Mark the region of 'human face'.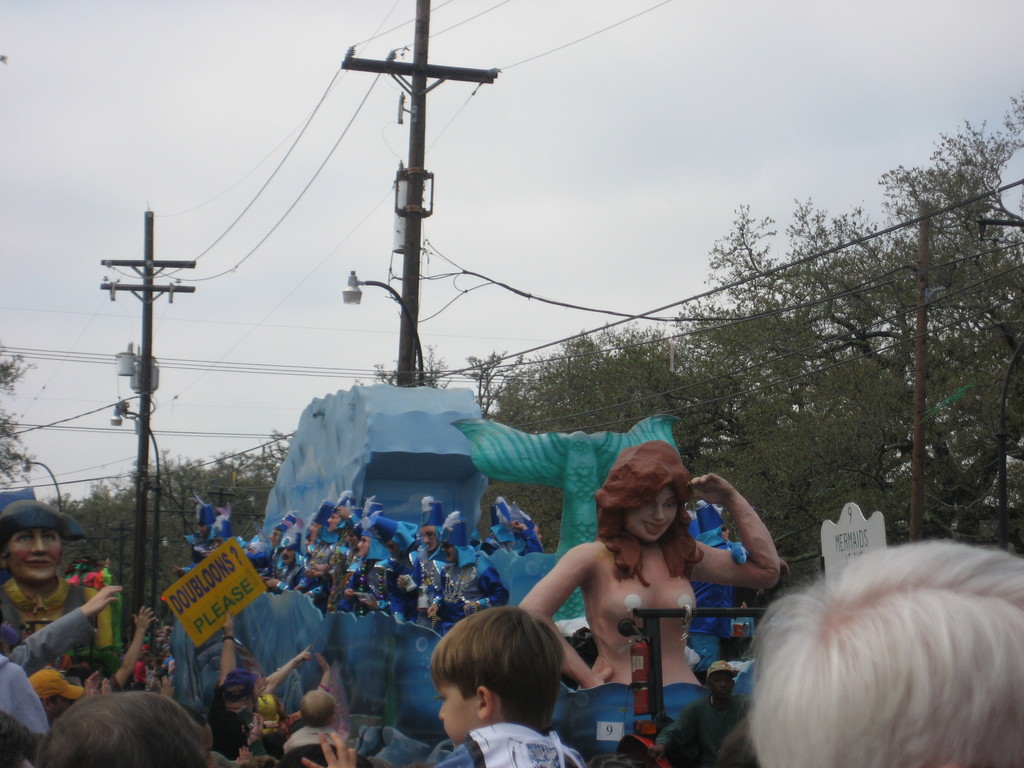
Region: box=[418, 525, 438, 548].
